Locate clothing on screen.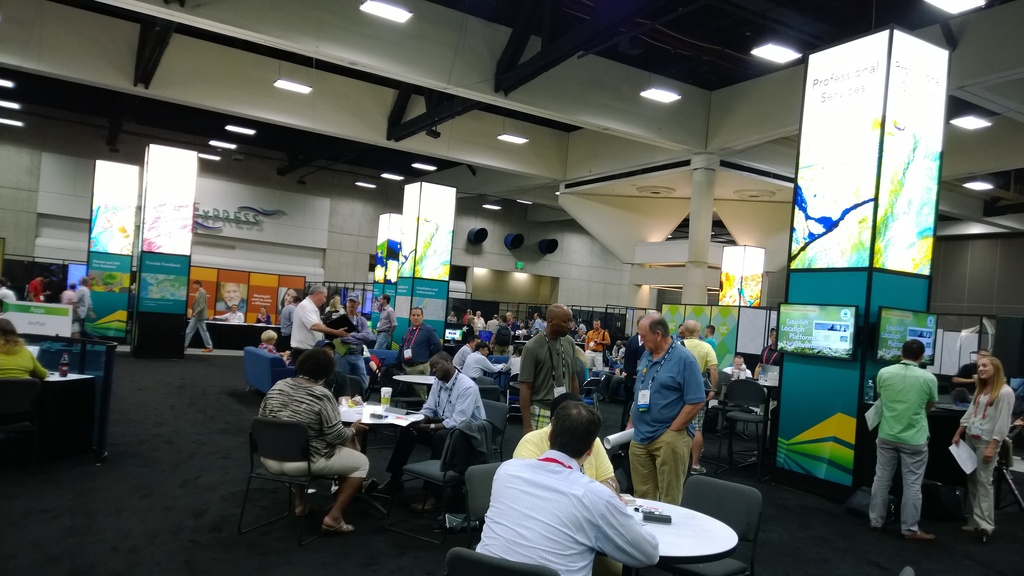
On screen at box(518, 329, 605, 445).
